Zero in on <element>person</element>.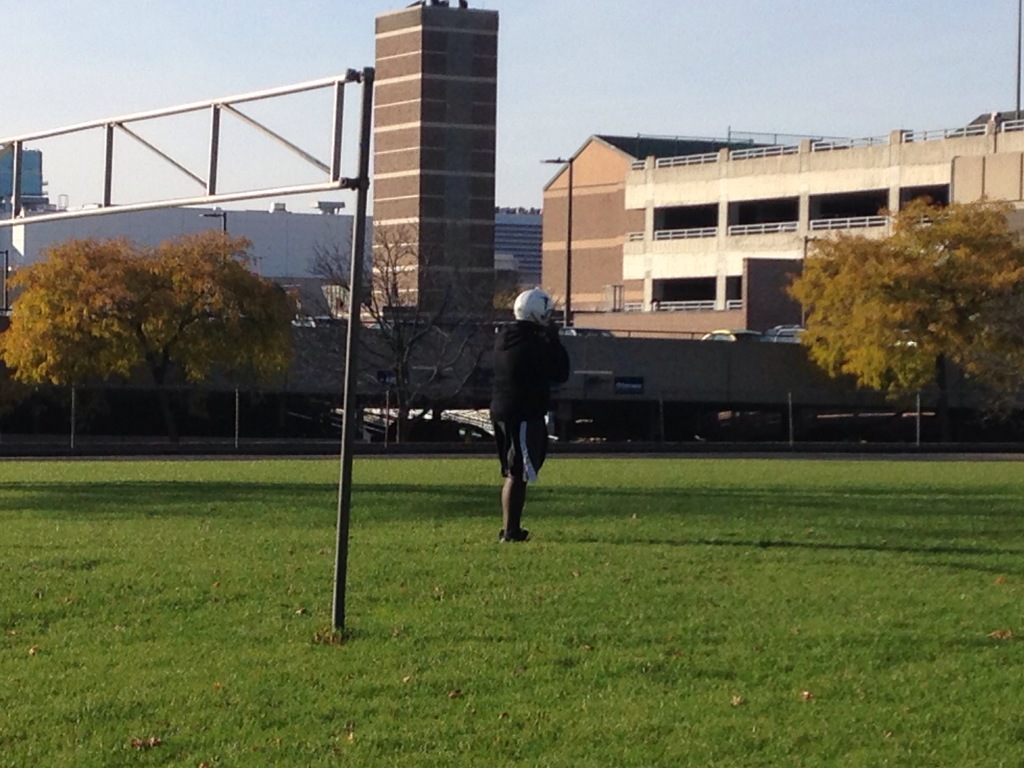
Zeroed in: pyautogui.locateOnScreen(480, 277, 566, 550).
